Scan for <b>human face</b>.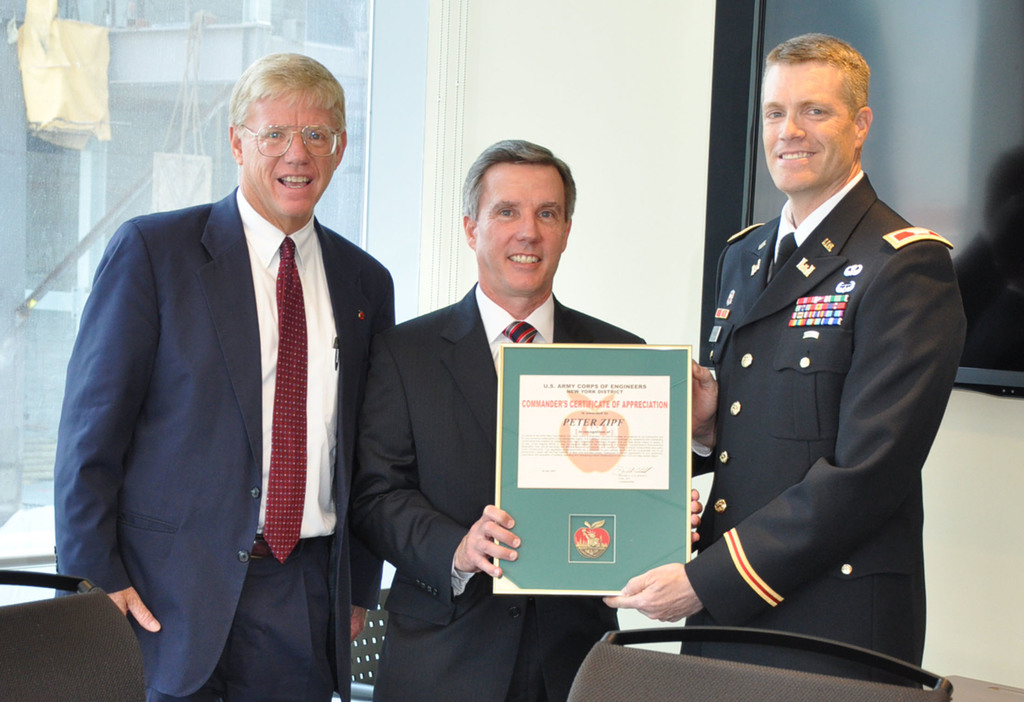
Scan result: box(236, 83, 339, 220).
